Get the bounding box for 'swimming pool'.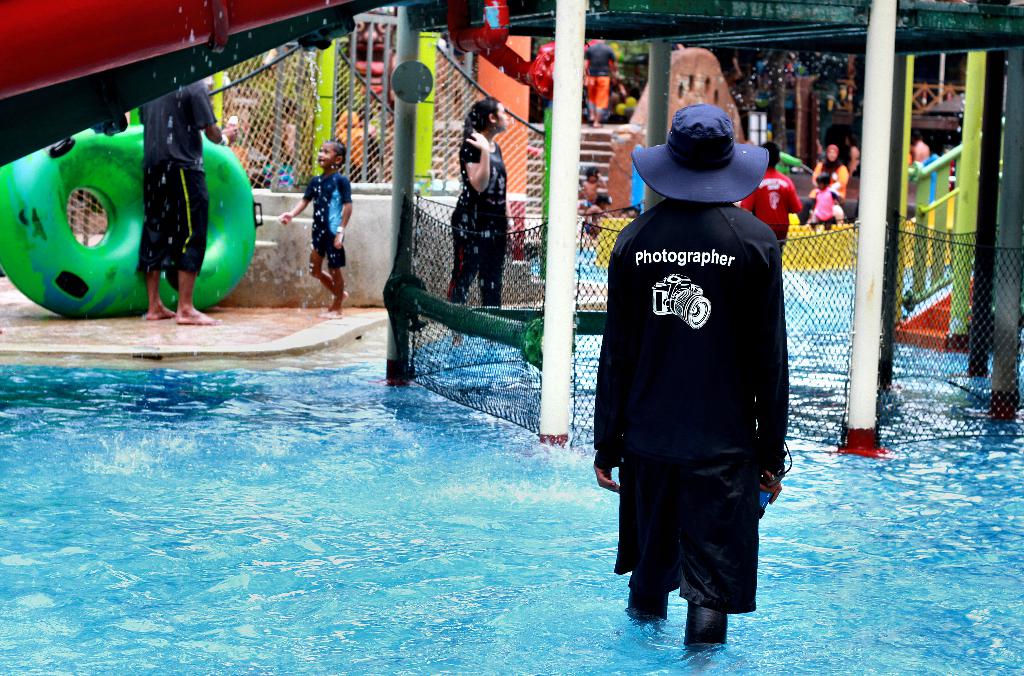
l=0, t=242, r=1023, b=675.
